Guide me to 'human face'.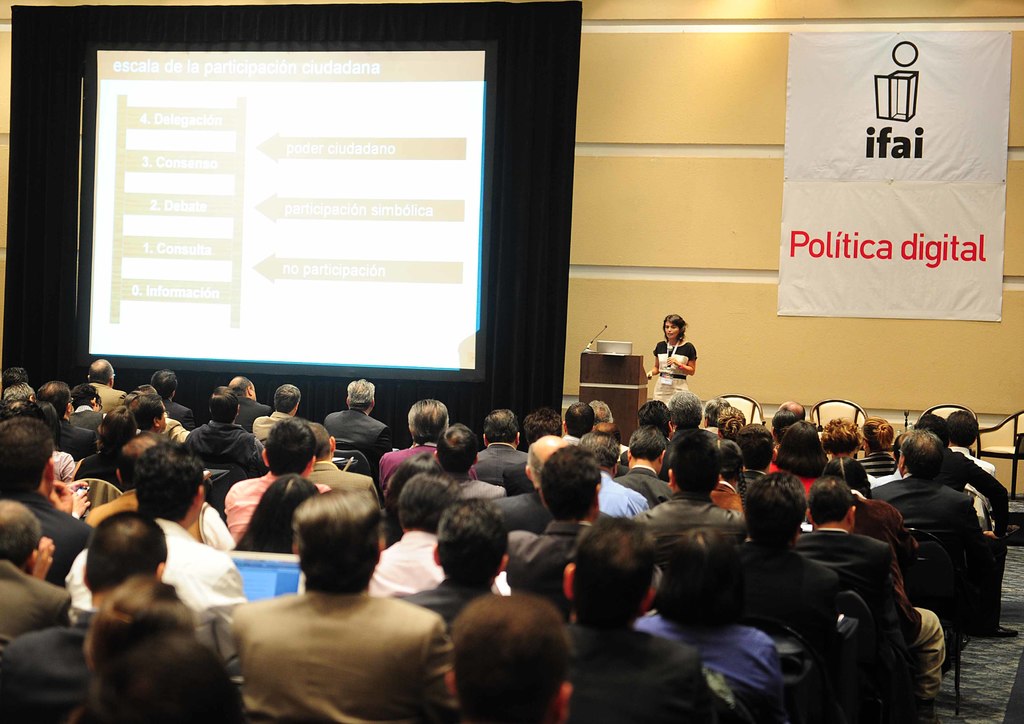
Guidance: box=[664, 322, 679, 343].
